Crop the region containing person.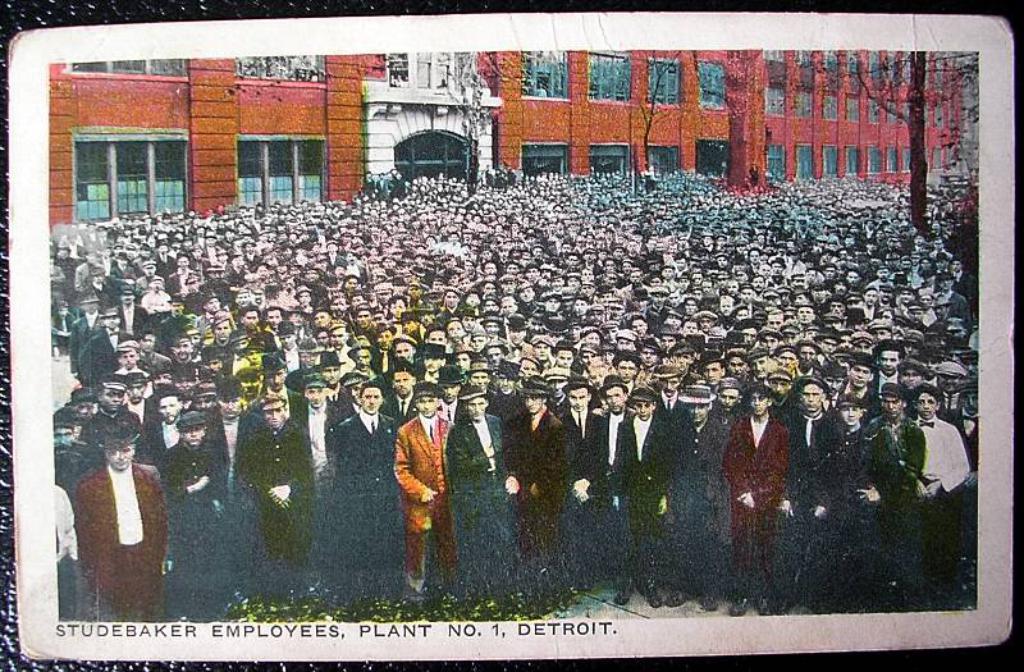
Crop region: bbox=[607, 383, 681, 602].
